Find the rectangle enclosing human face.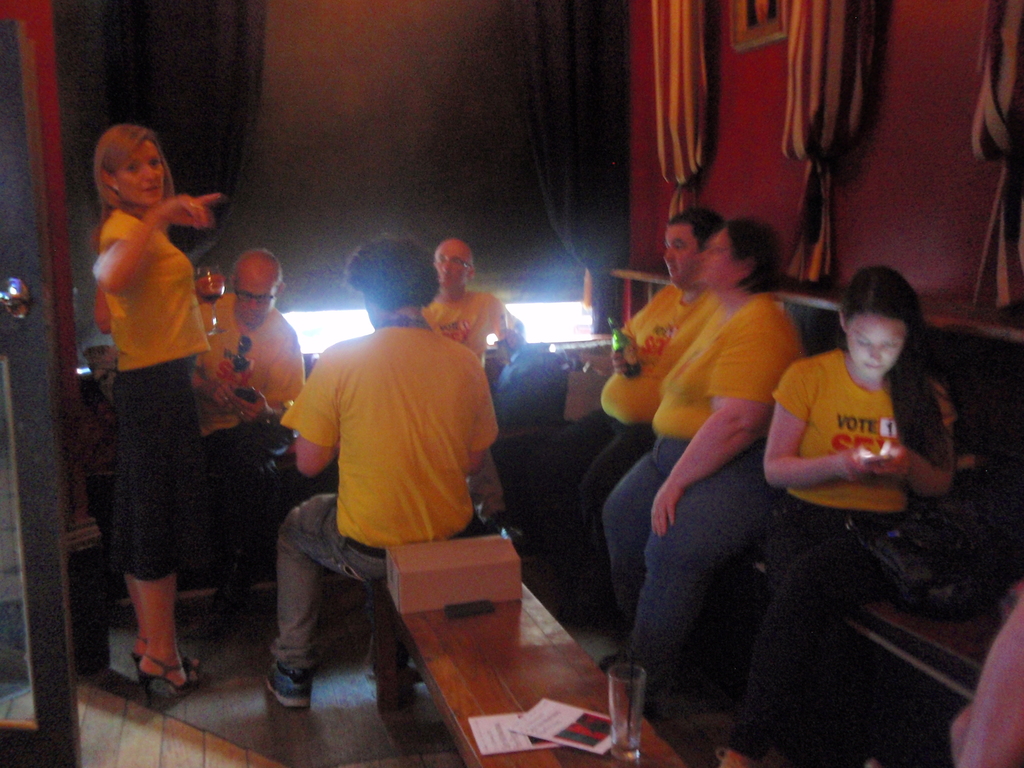
detection(230, 264, 280, 328).
